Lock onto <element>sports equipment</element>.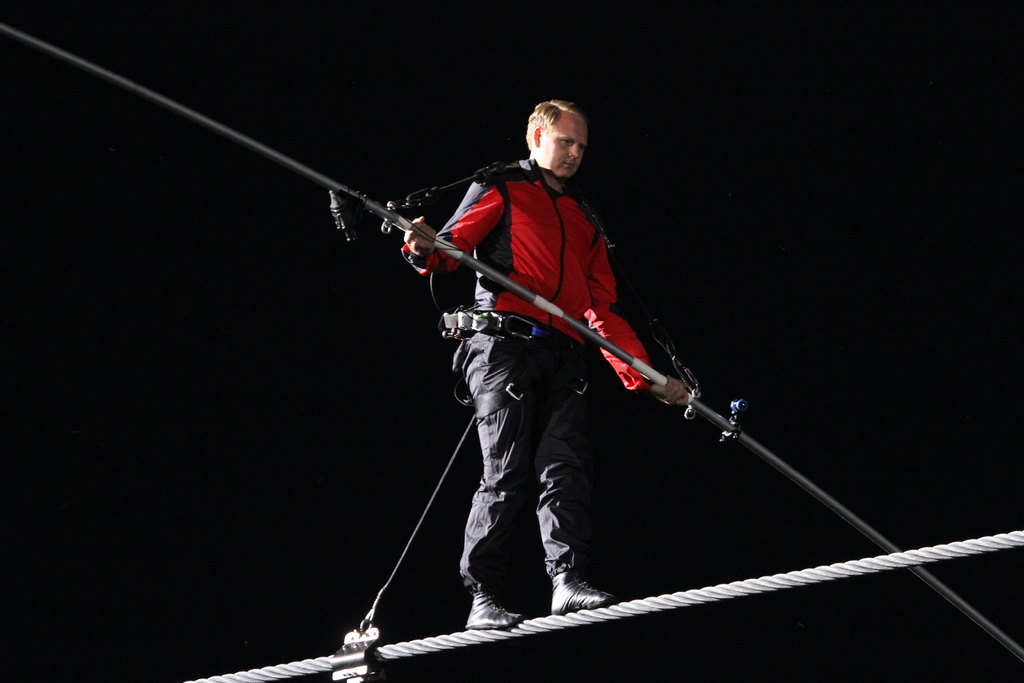
Locked: x1=552, y1=568, x2=614, y2=611.
